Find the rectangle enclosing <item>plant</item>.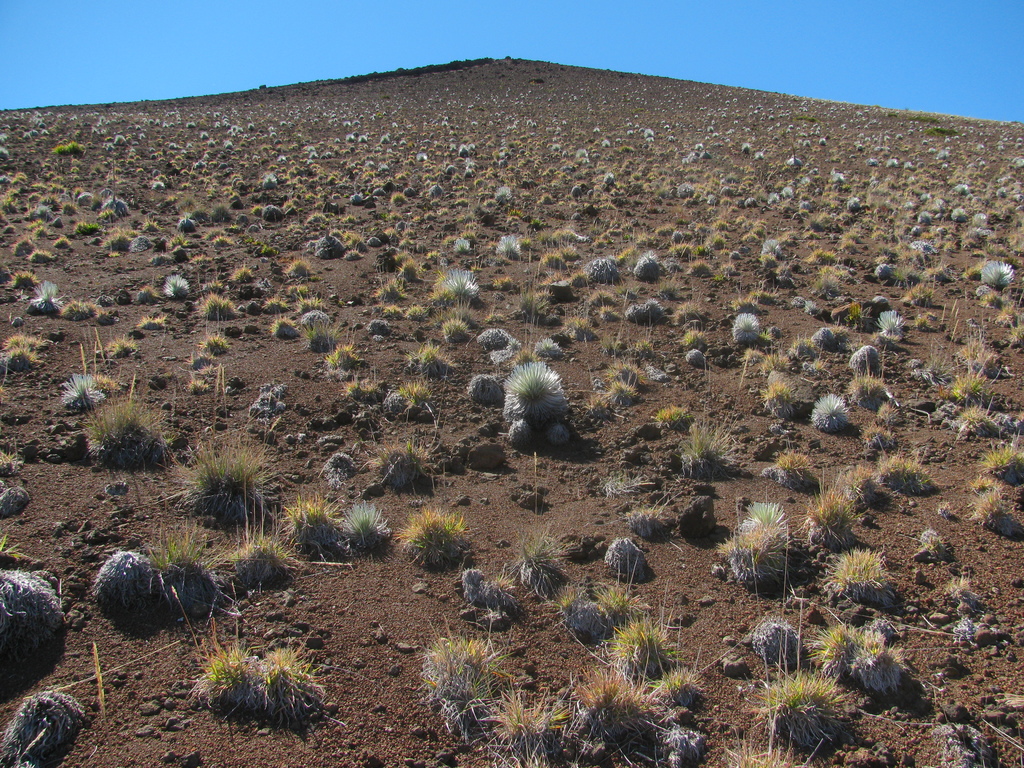
bbox(616, 245, 630, 261).
